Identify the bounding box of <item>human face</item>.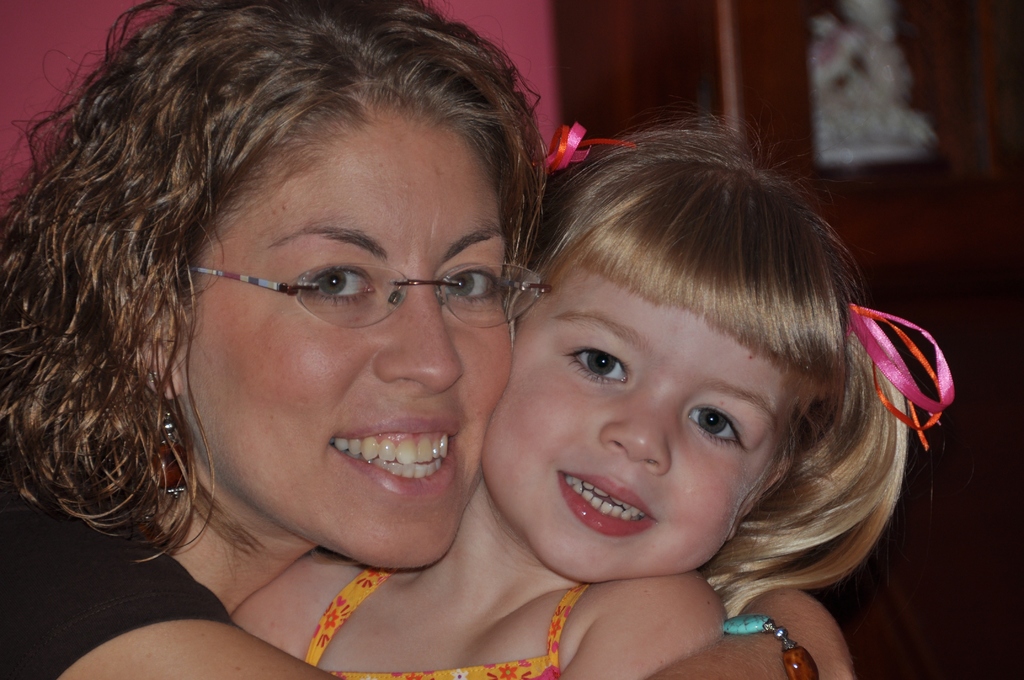
box=[170, 122, 516, 570].
